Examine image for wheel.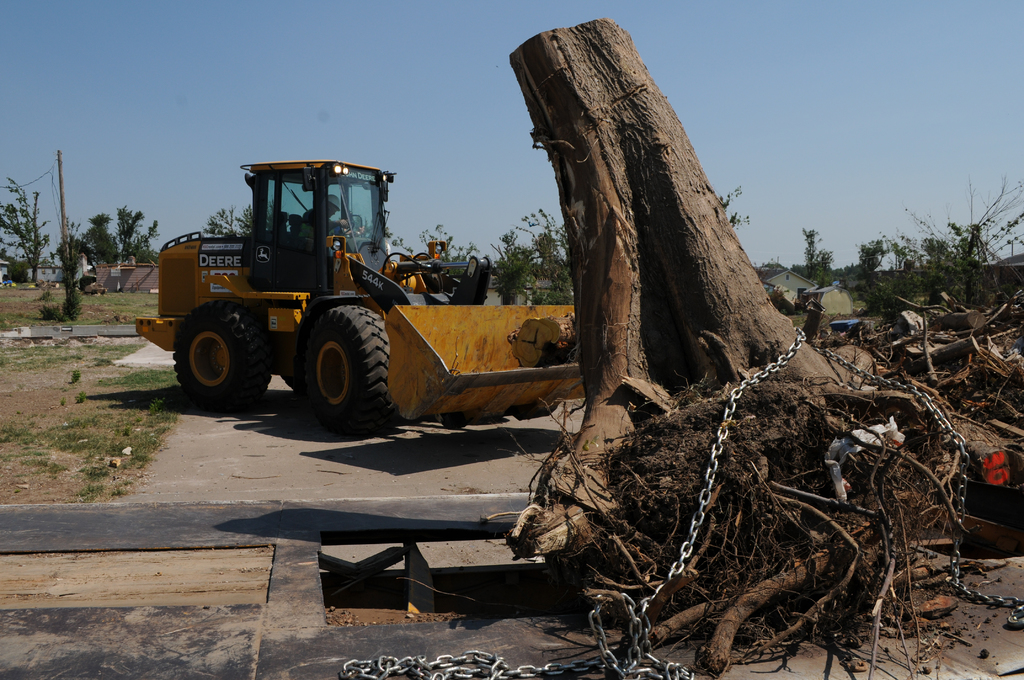
Examination result: 298,308,399,439.
